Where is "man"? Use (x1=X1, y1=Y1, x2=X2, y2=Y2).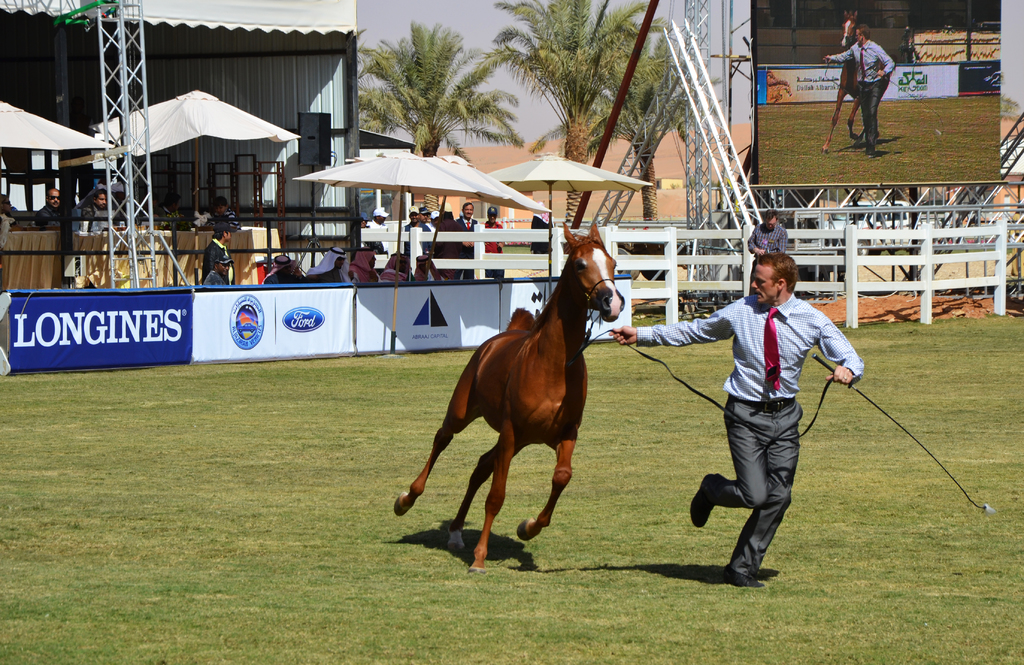
(x1=740, y1=204, x2=790, y2=246).
